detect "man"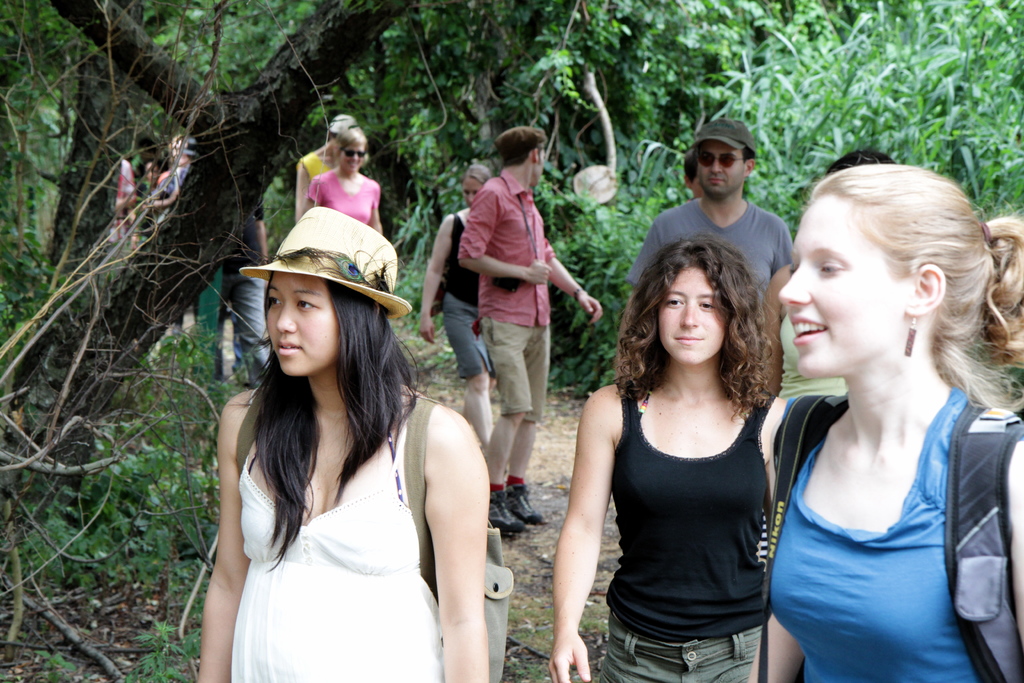
618, 120, 796, 382
